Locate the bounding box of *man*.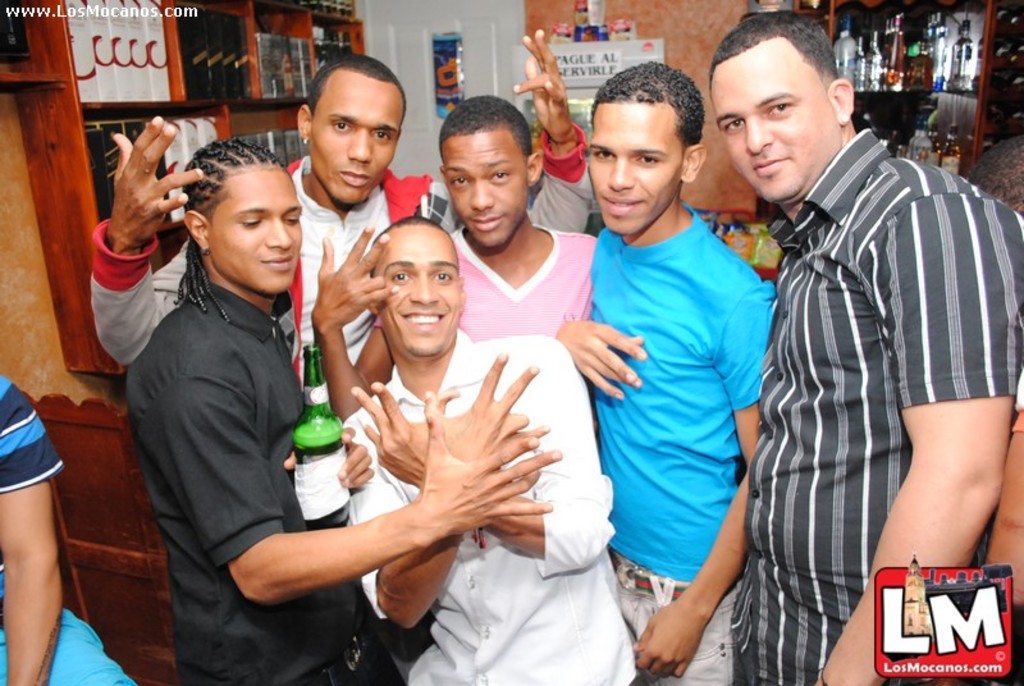
Bounding box: BBox(310, 96, 599, 419).
